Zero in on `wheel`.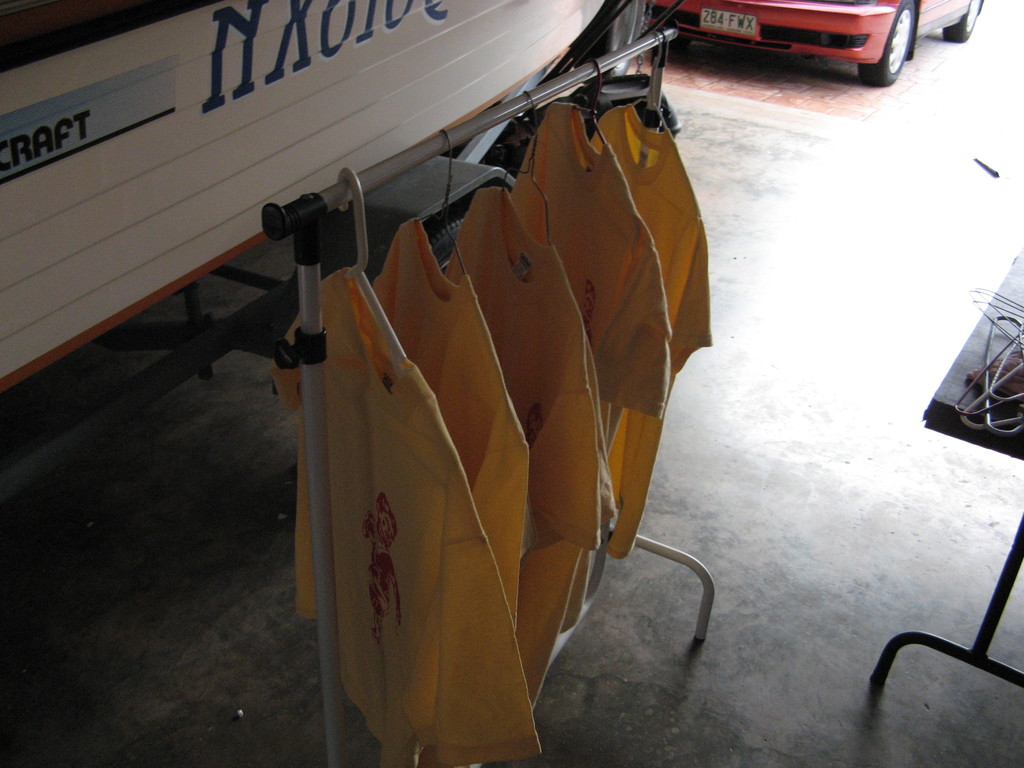
Zeroed in: select_region(854, 0, 916, 89).
